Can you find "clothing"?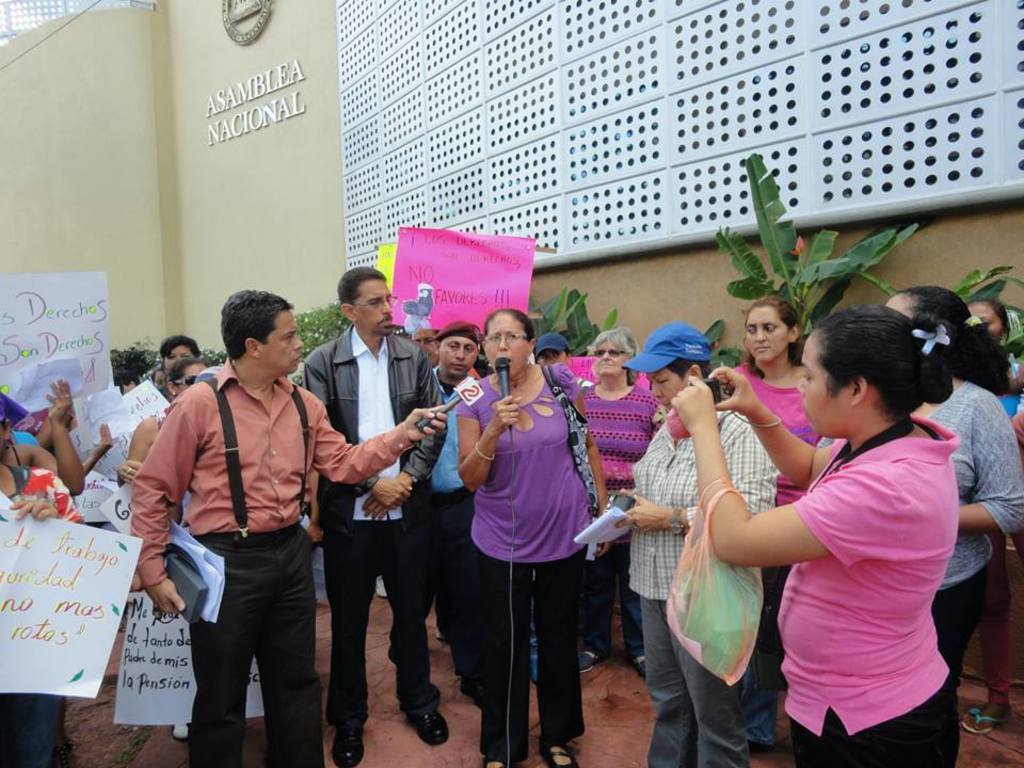
Yes, bounding box: [576, 378, 666, 659].
